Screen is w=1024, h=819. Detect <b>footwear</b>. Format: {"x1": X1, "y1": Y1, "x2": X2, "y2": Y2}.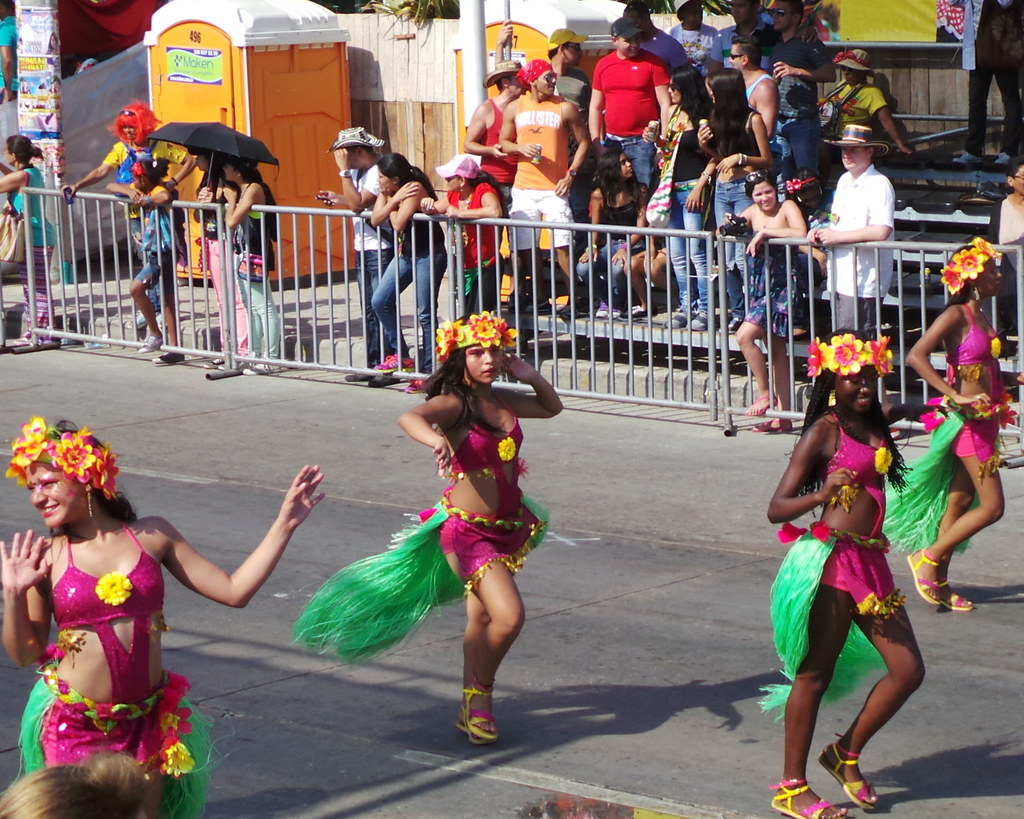
{"x1": 692, "y1": 309, "x2": 711, "y2": 328}.
